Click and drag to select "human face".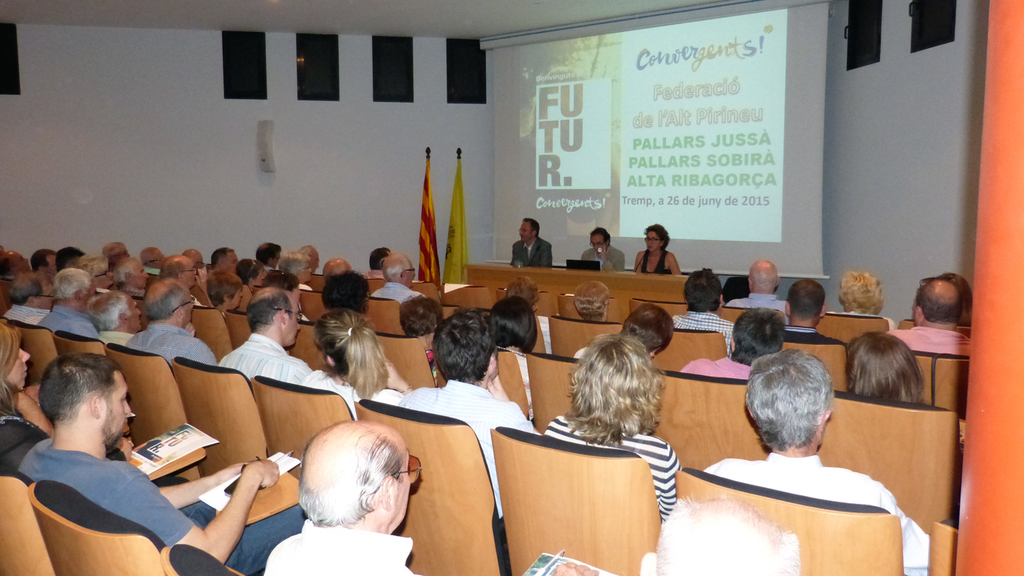
Selection: {"left": 49, "top": 262, "right": 103, "bottom": 306}.
